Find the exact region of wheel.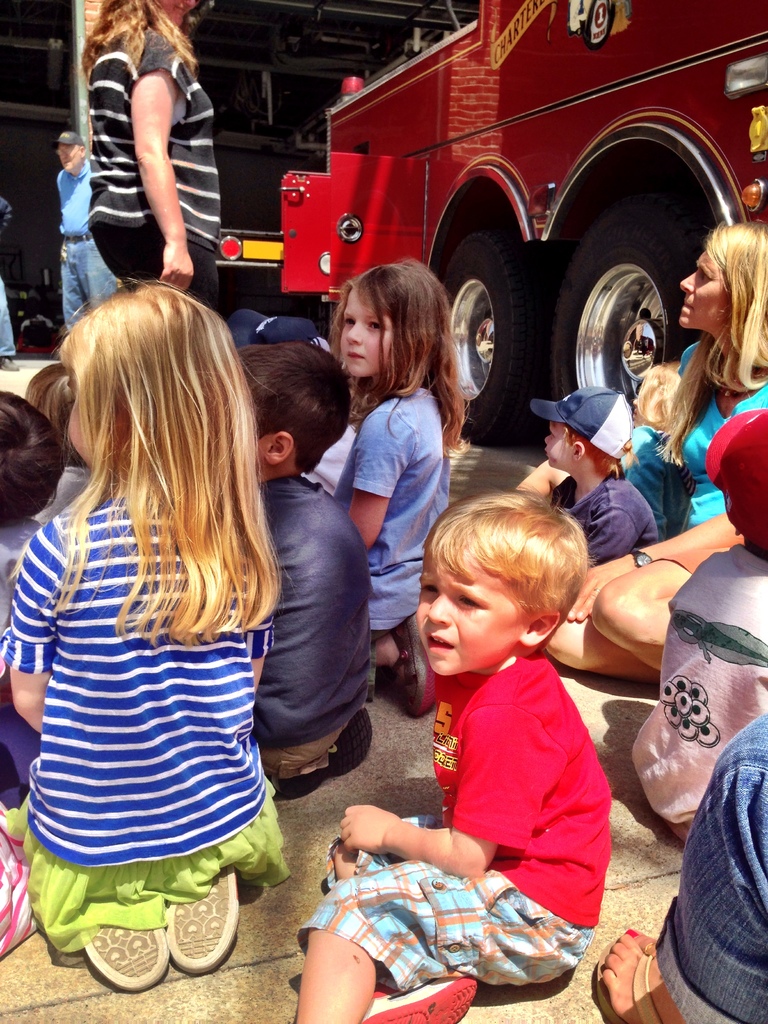
Exact region: l=541, t=214, r=691, b=410.
